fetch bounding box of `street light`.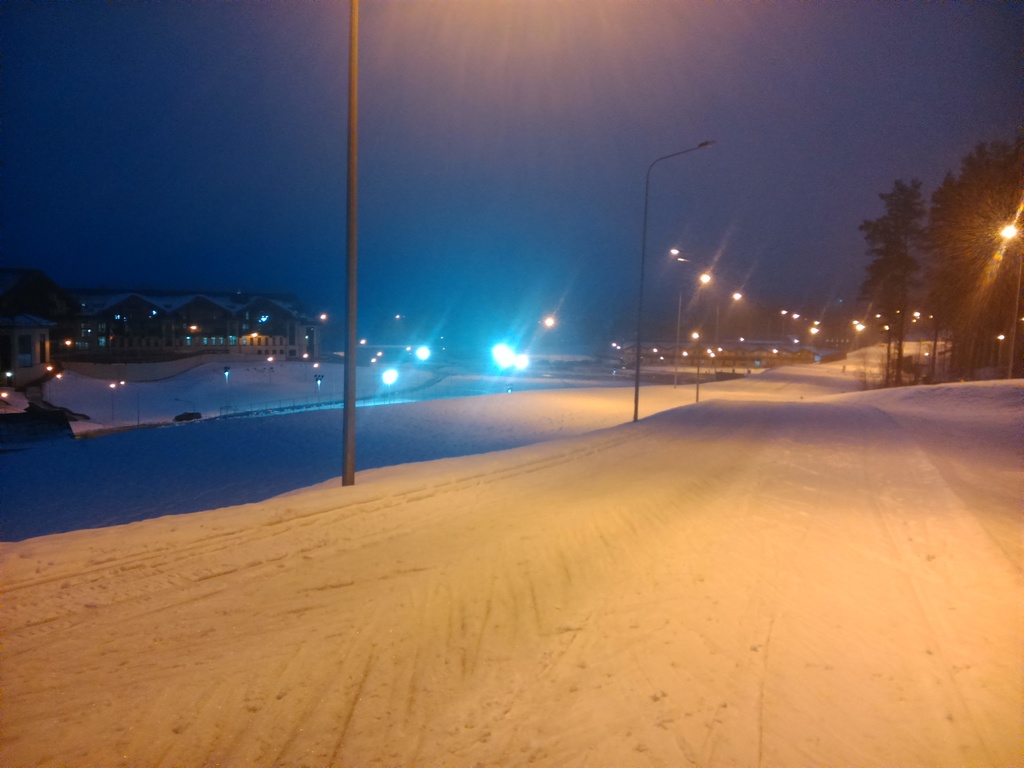
Bbox: <box>693,269,713,406</box>.
